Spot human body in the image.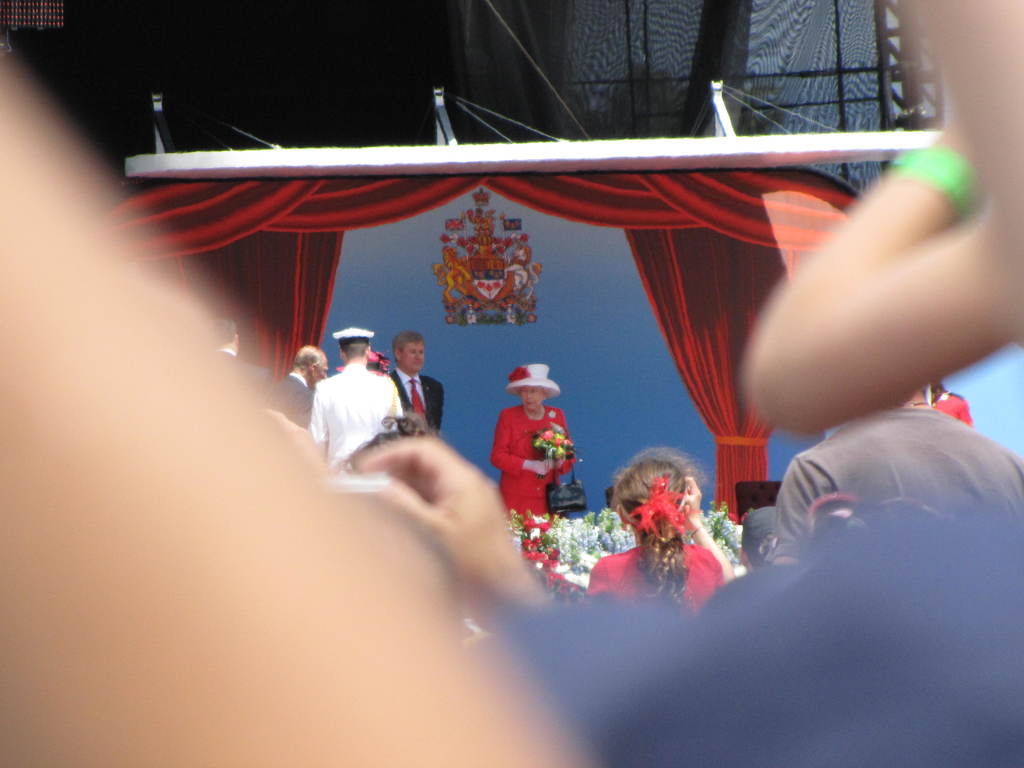
human body found at (x1=310, y1=330, x2=403, y2=465).
